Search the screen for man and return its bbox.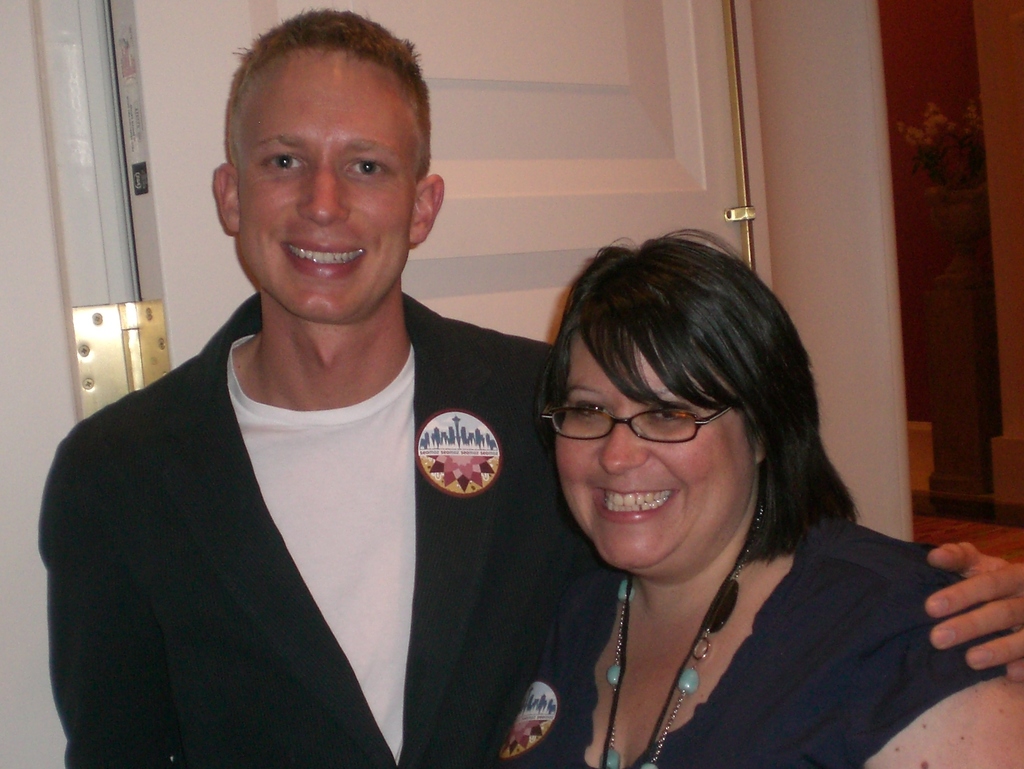
Found: 41, 7, 1023, 768.
